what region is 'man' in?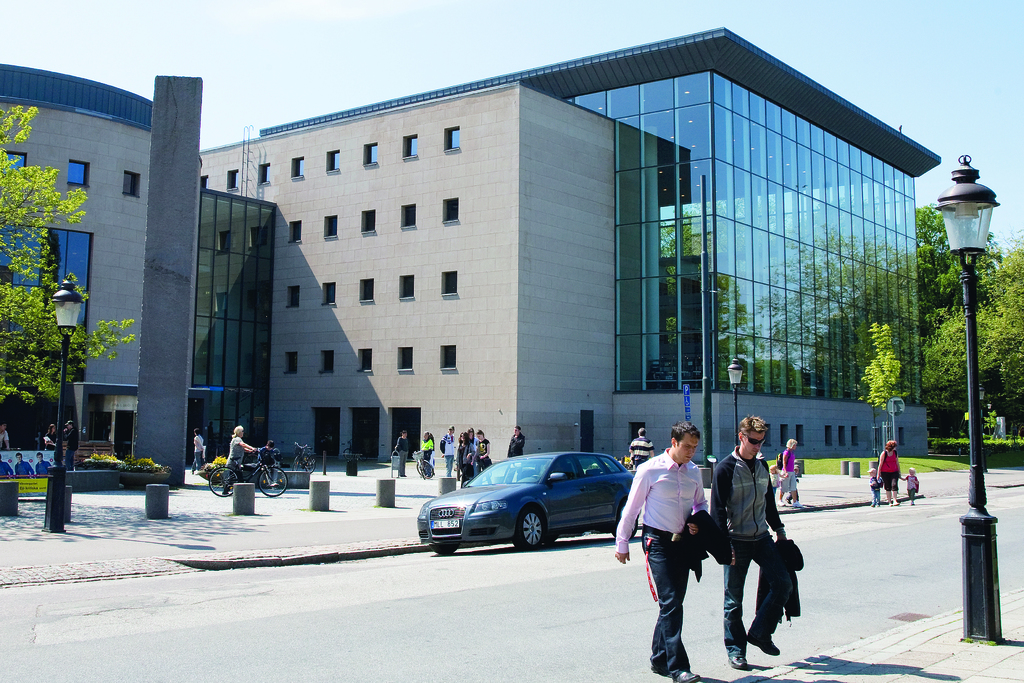
(35,450,52,474).
